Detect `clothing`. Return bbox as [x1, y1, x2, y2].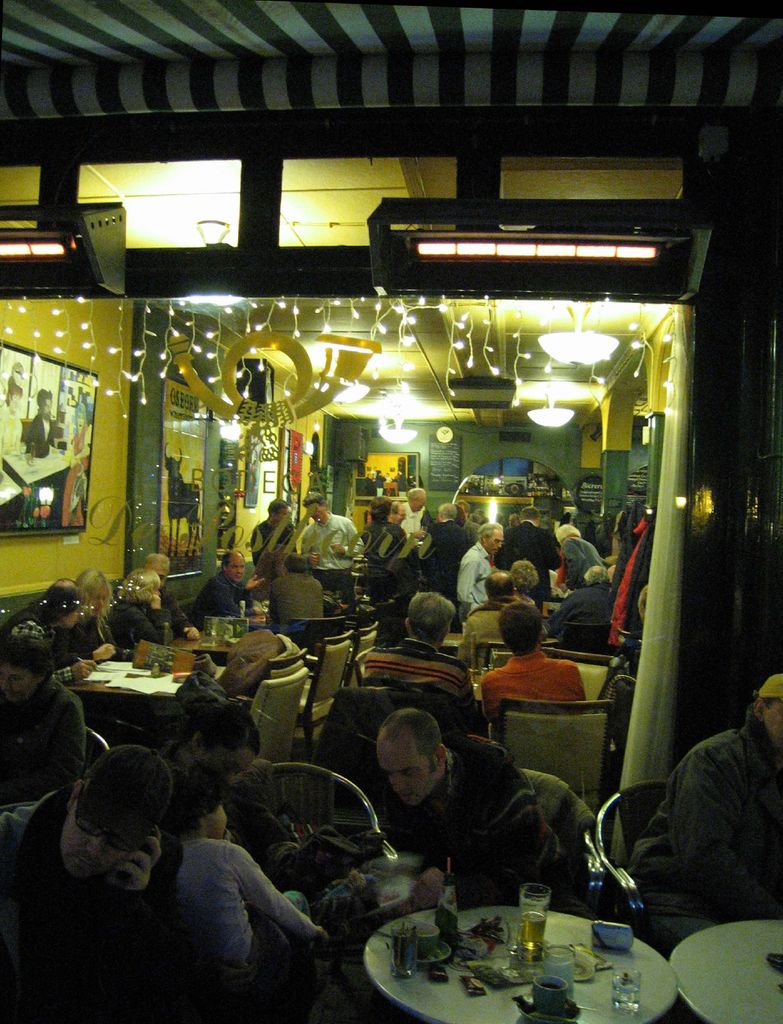
[173, 829, 321, 1001].
